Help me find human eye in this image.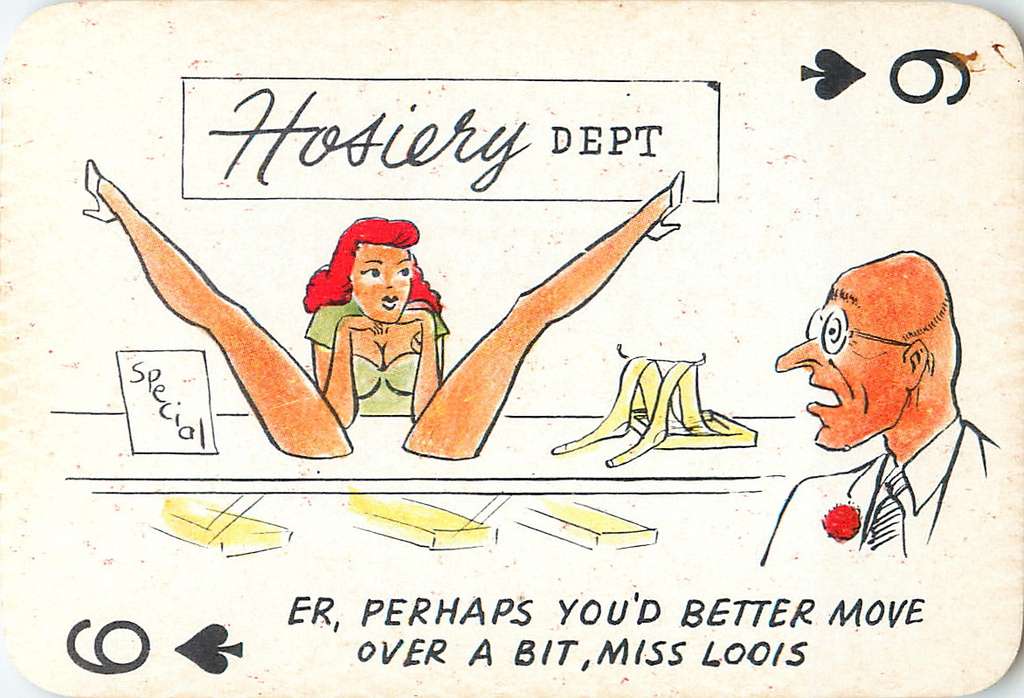
Found it: Rect(822, 316, 847, 353).
